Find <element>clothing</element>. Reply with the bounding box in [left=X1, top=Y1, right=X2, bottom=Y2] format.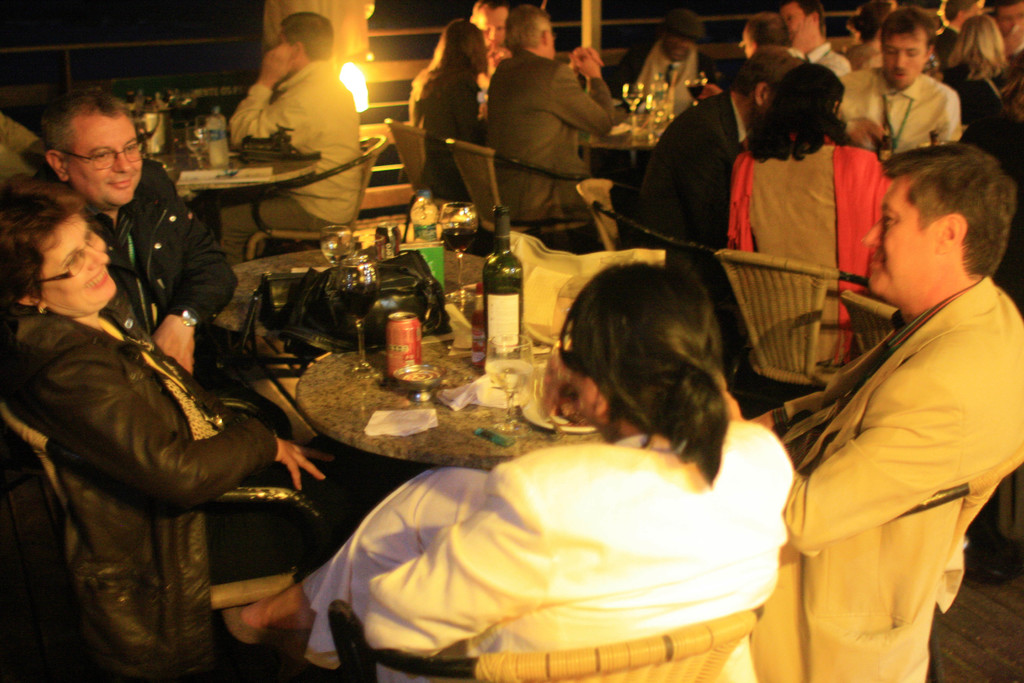
[left=772, top=192, right=1006, bottom=679].
